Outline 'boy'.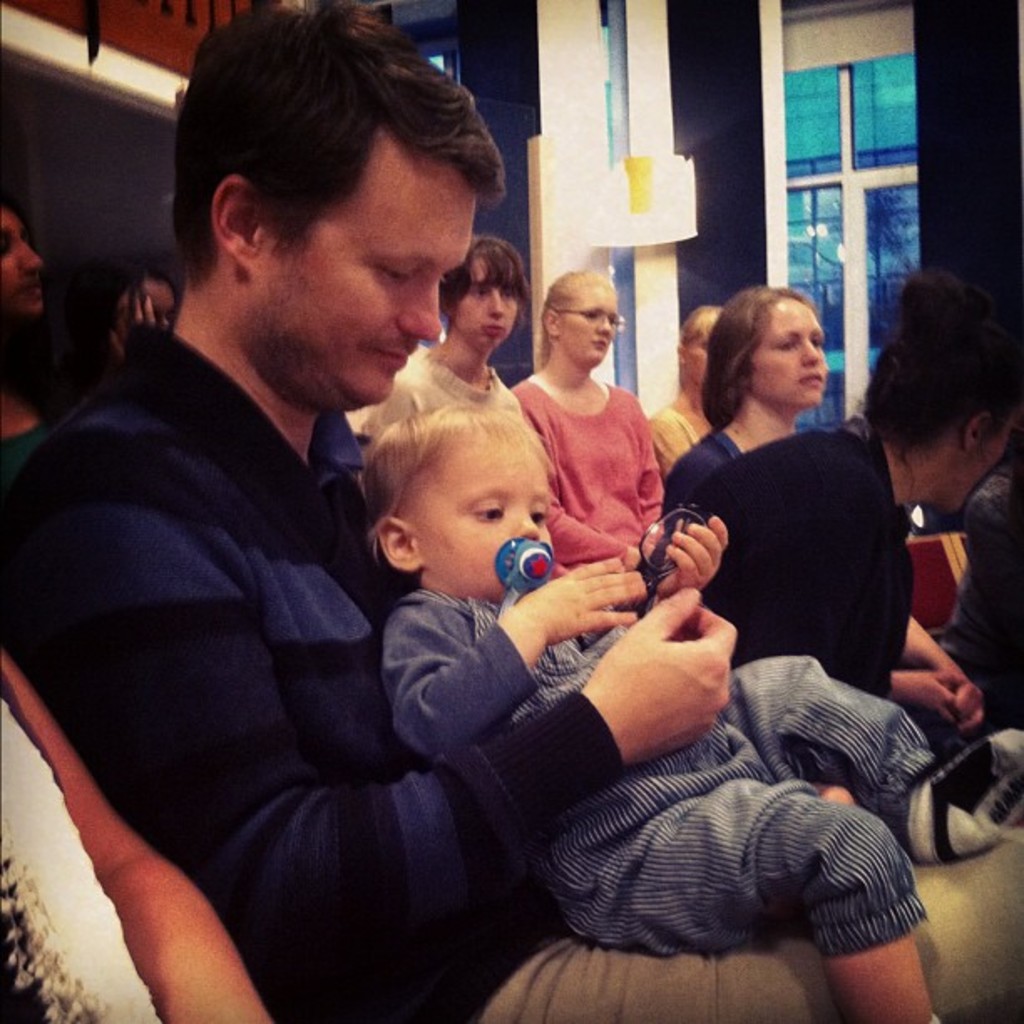
Outline: <region>363, 387, 942, 1022</region>.
